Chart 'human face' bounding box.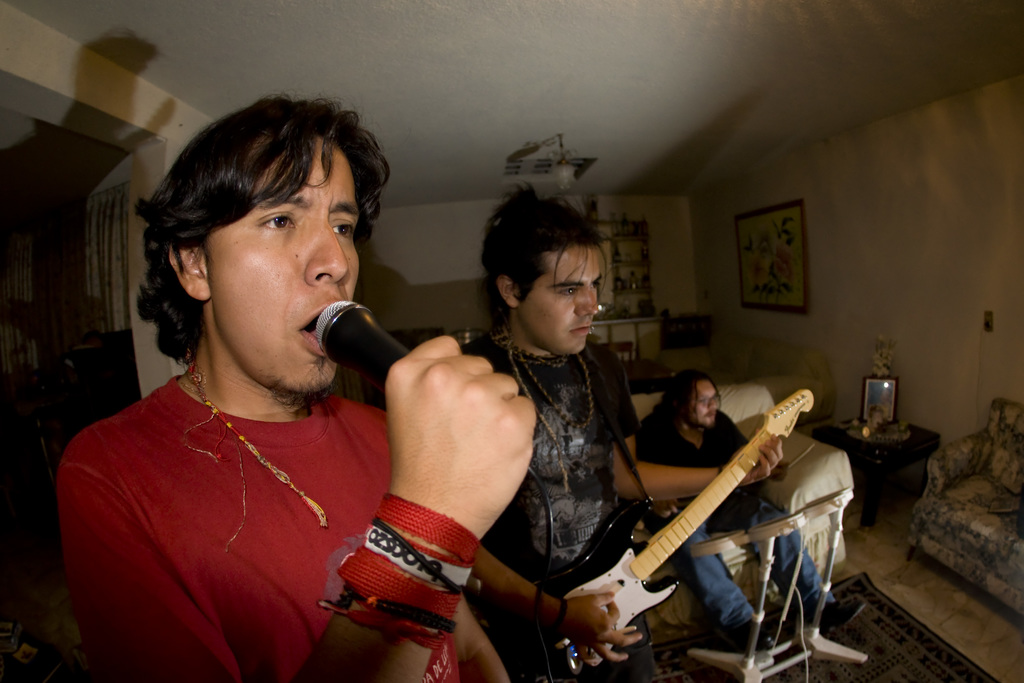
Charted: bbox=(689, 381, 719, 425).
